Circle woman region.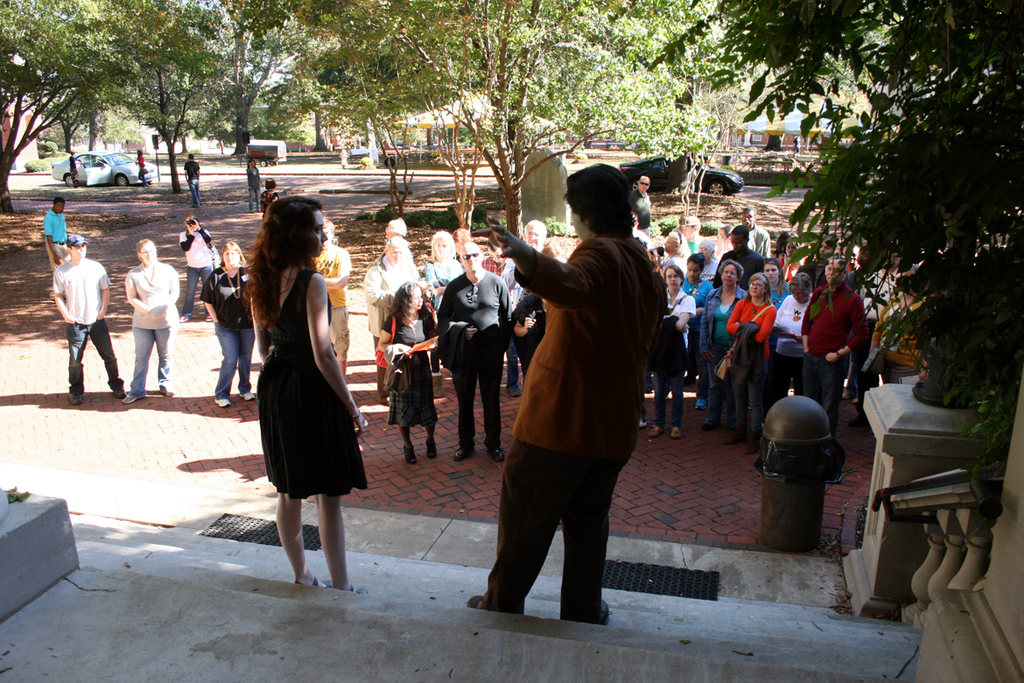
Region: pyautogui.locateOnScreen(234, 188, 364, 580).
